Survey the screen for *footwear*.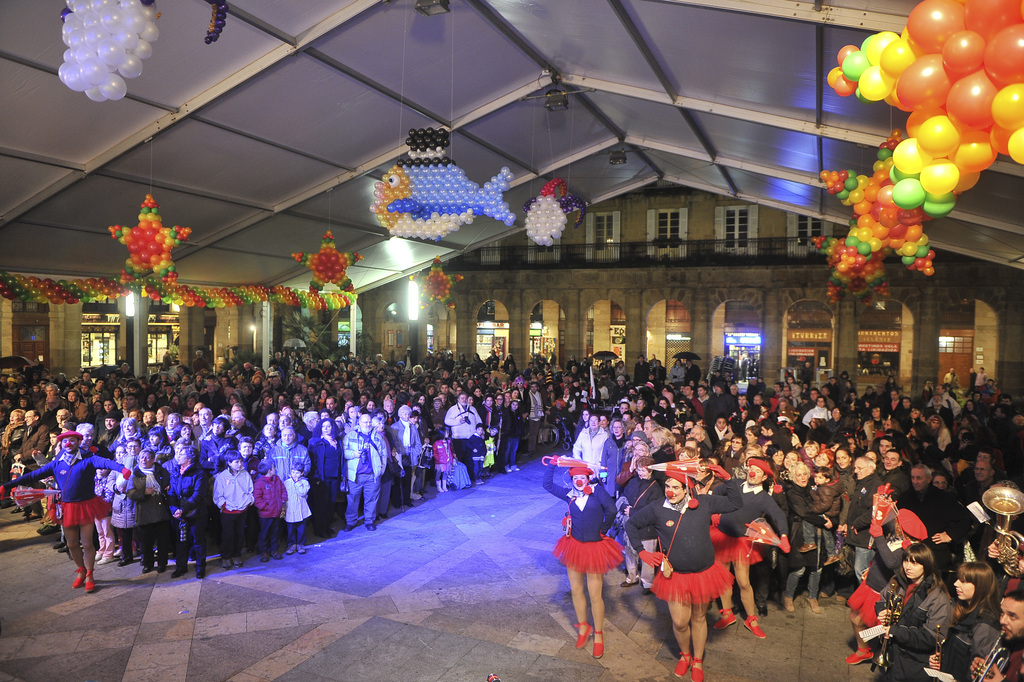
Survey found: [170,567,186,578].
